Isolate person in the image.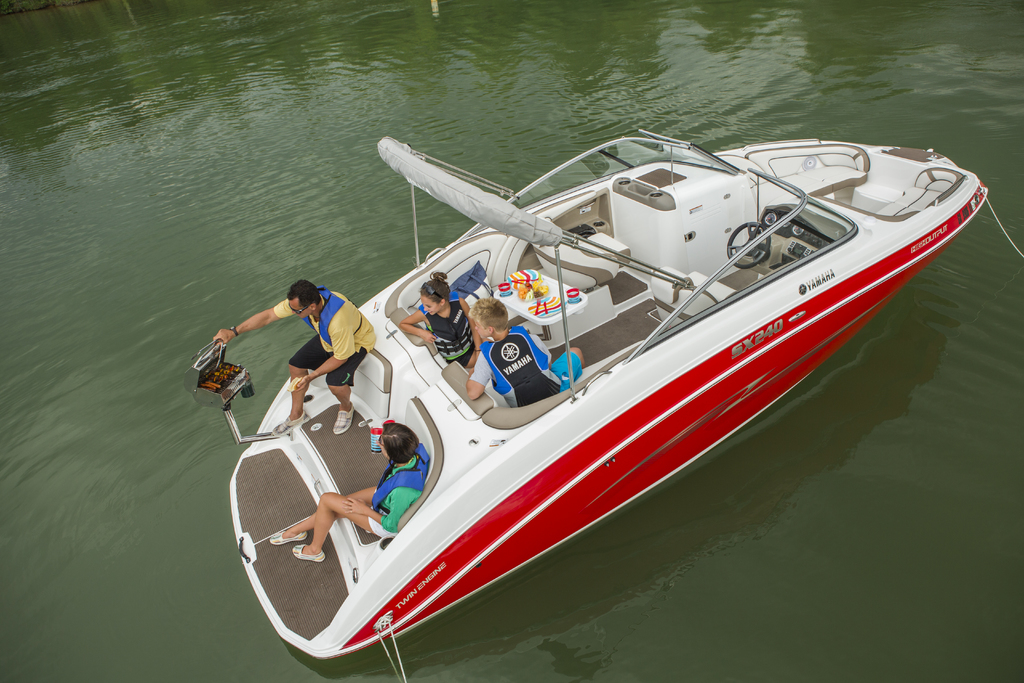
Isolated region: 396/264/458/383.
